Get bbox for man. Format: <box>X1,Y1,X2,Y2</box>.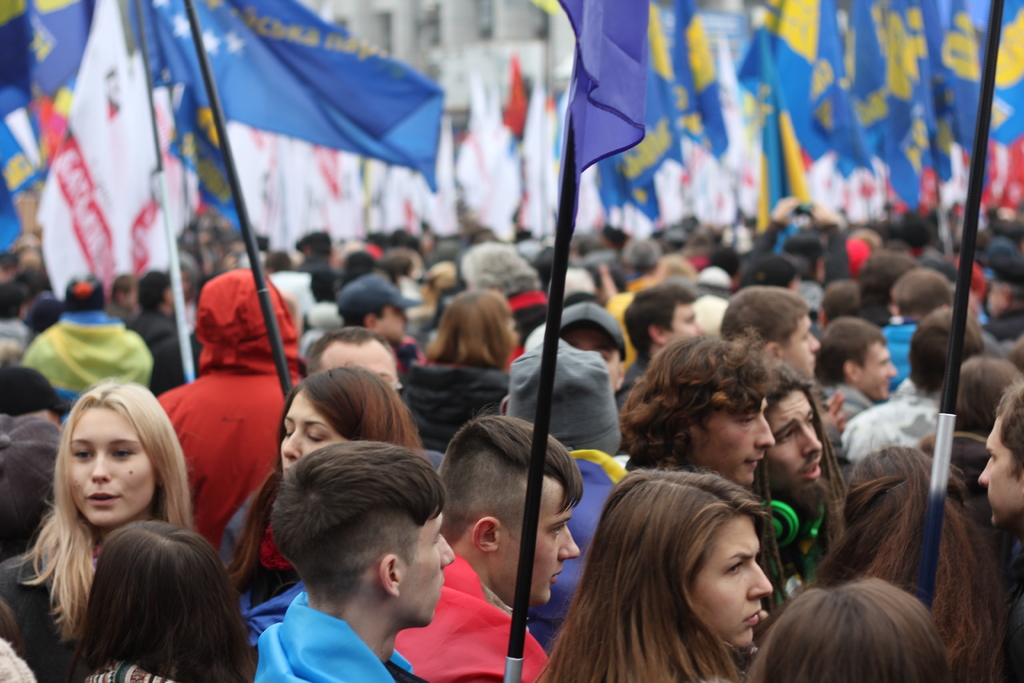
<box>333,276,424,372</box>.
